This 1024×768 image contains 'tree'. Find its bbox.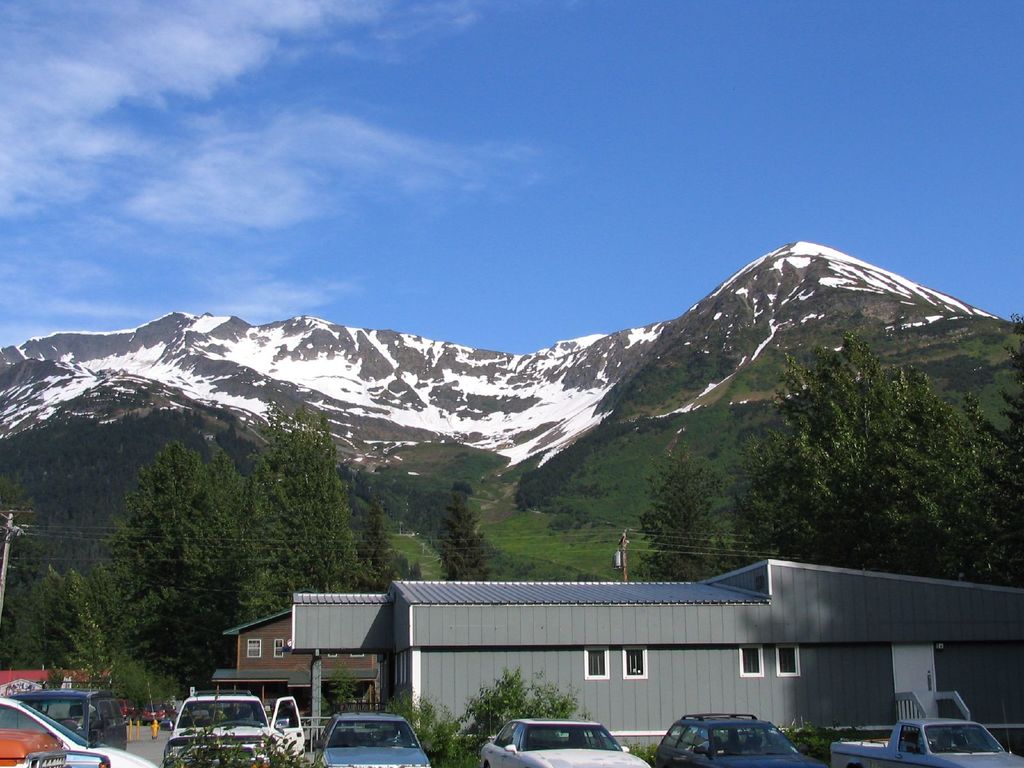
l=637, t=440, r=744, b=584.
